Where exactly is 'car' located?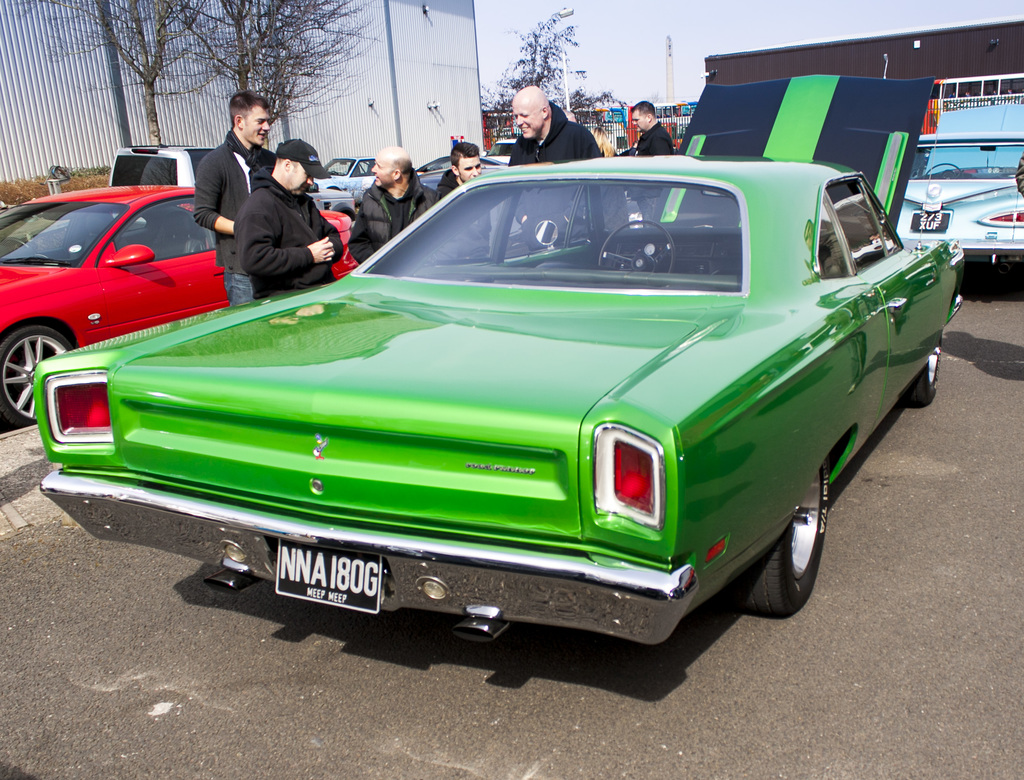
Its bounding box is locate(0, 183, 356, 432).
